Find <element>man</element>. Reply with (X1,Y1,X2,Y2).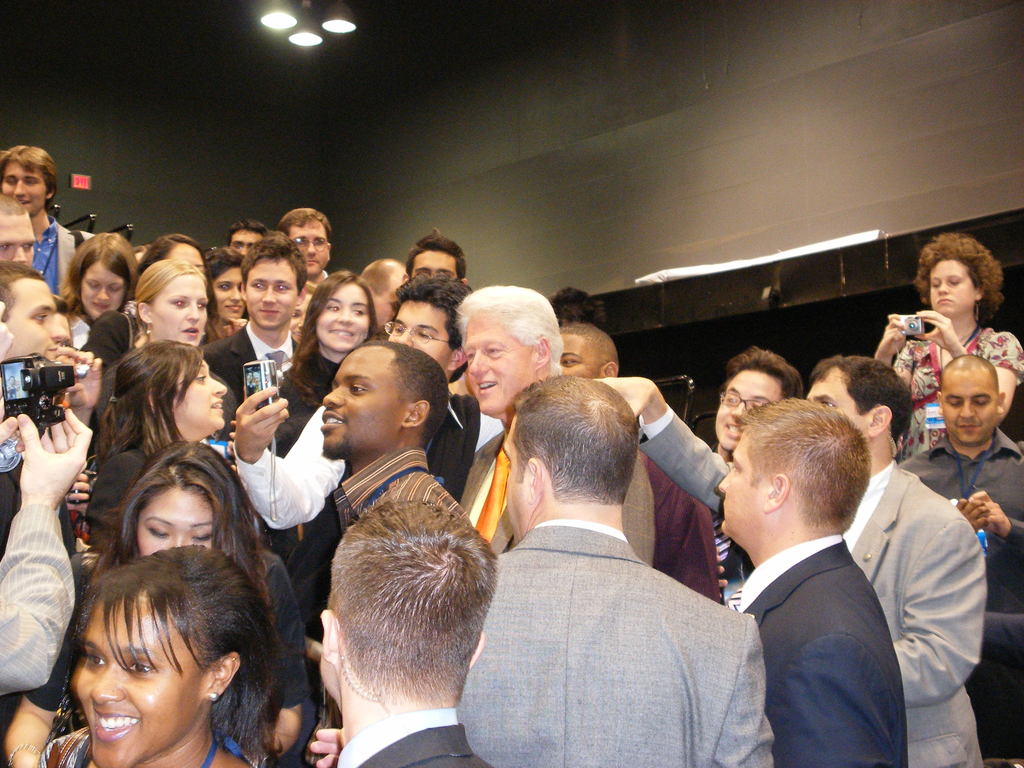
(188,239,313,426).
